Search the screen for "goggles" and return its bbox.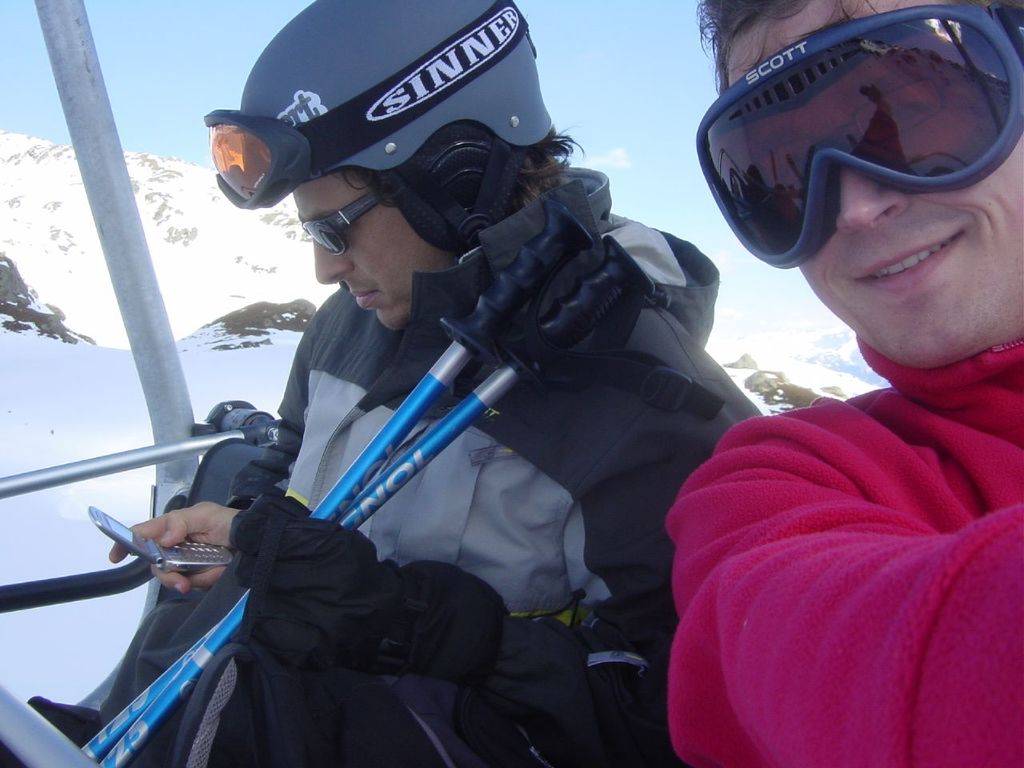
Found: l=691, t=0, r=1023, b=271.
